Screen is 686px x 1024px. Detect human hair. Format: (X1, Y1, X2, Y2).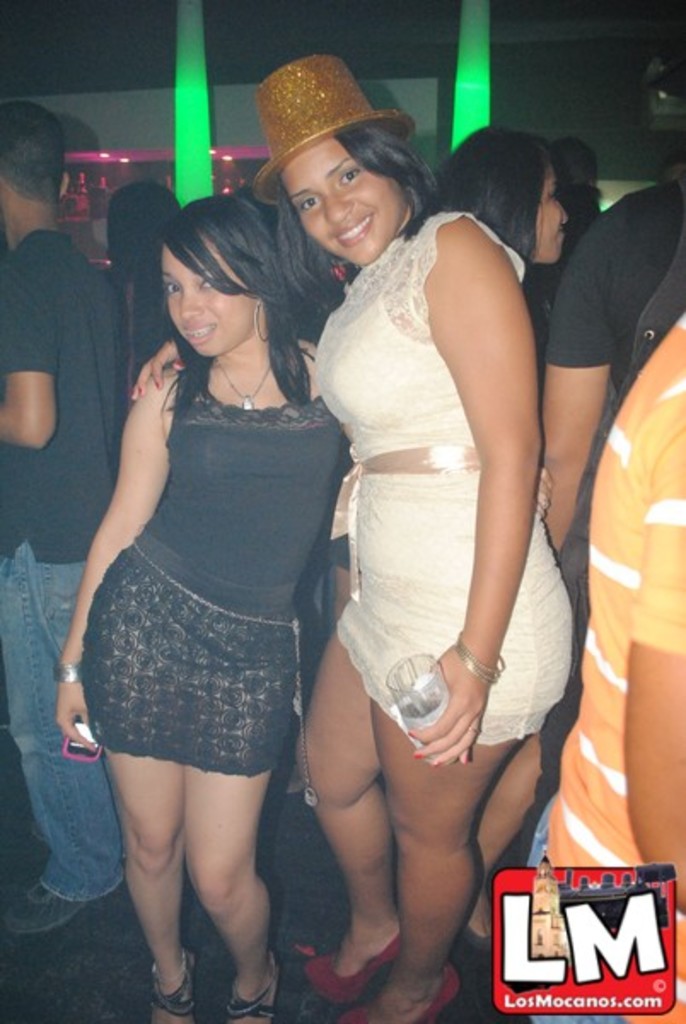
(150, 167, 314, 406).
